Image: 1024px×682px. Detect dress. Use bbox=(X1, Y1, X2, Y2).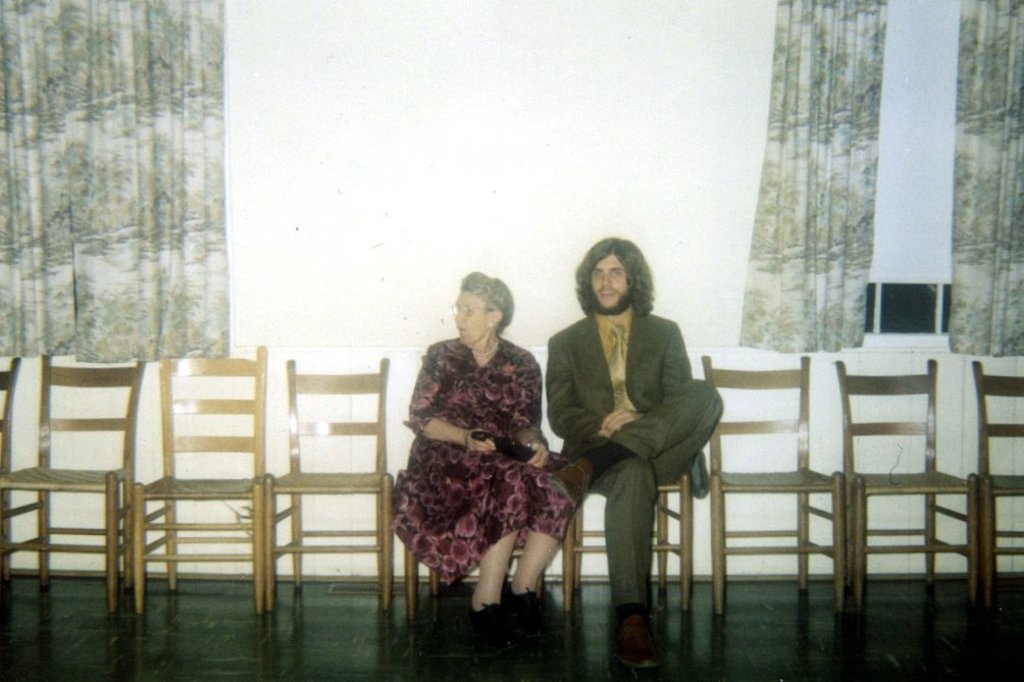
bbox=(389, 331, 577, 590).
